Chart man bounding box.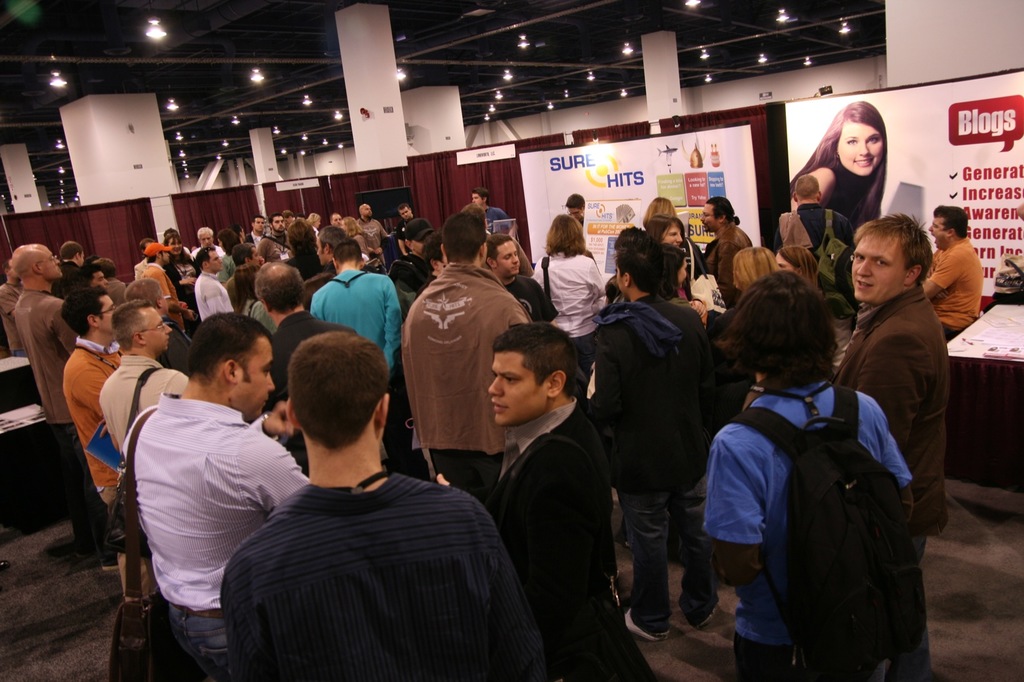
Charted: BBox(310, 210, 321, 232).
